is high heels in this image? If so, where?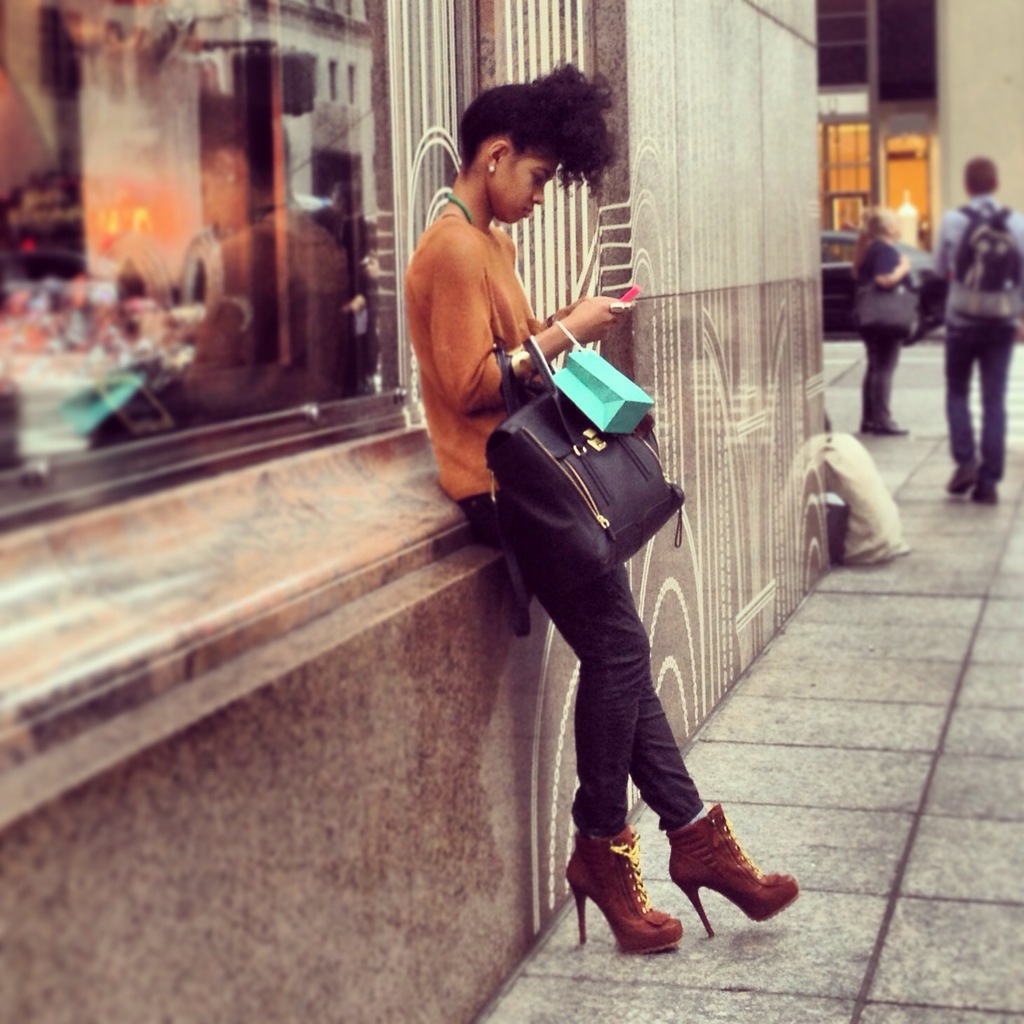
Yes, at l=564, t=832, r=683, b=962.
